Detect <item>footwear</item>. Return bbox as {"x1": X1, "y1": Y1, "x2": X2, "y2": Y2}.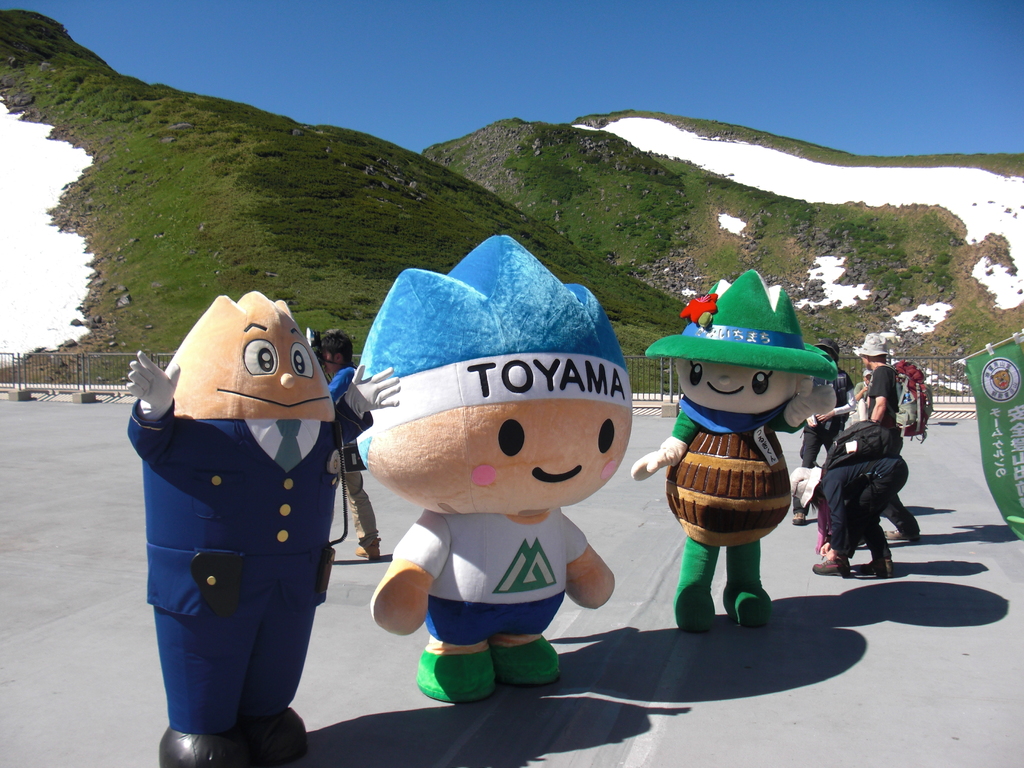
{"x1": 883, "y1": 525, "x2": 929, "y2": 544}.
